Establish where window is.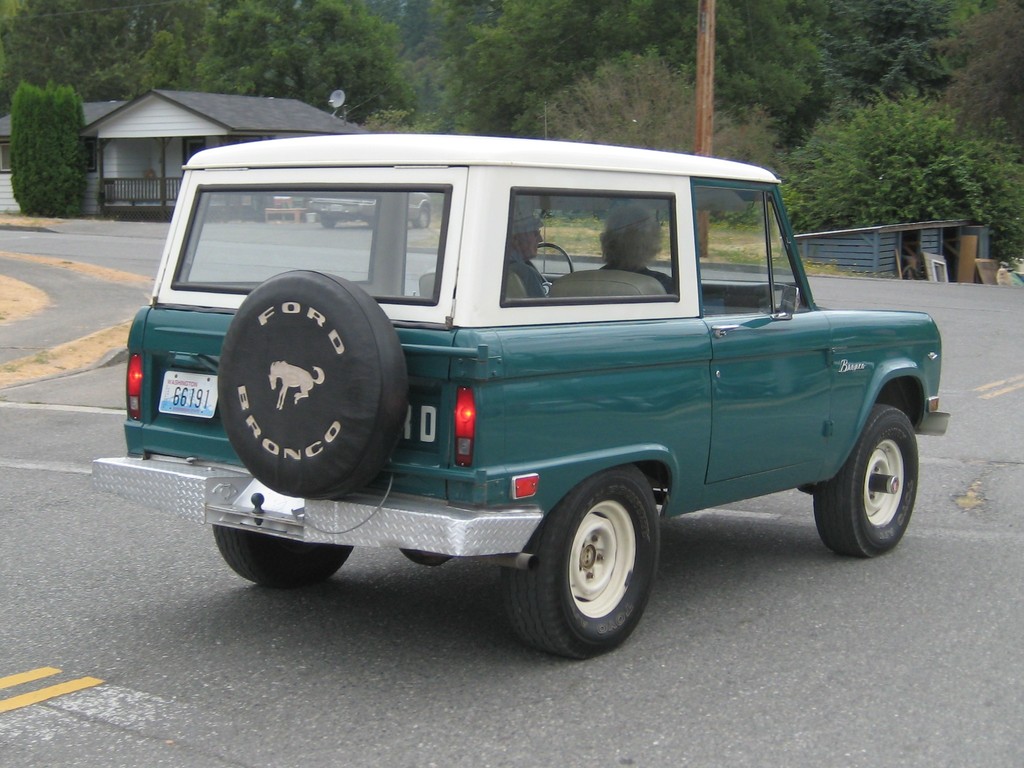
Established at pyautogui.locateOnScreen(180, 141, 208, 170).
